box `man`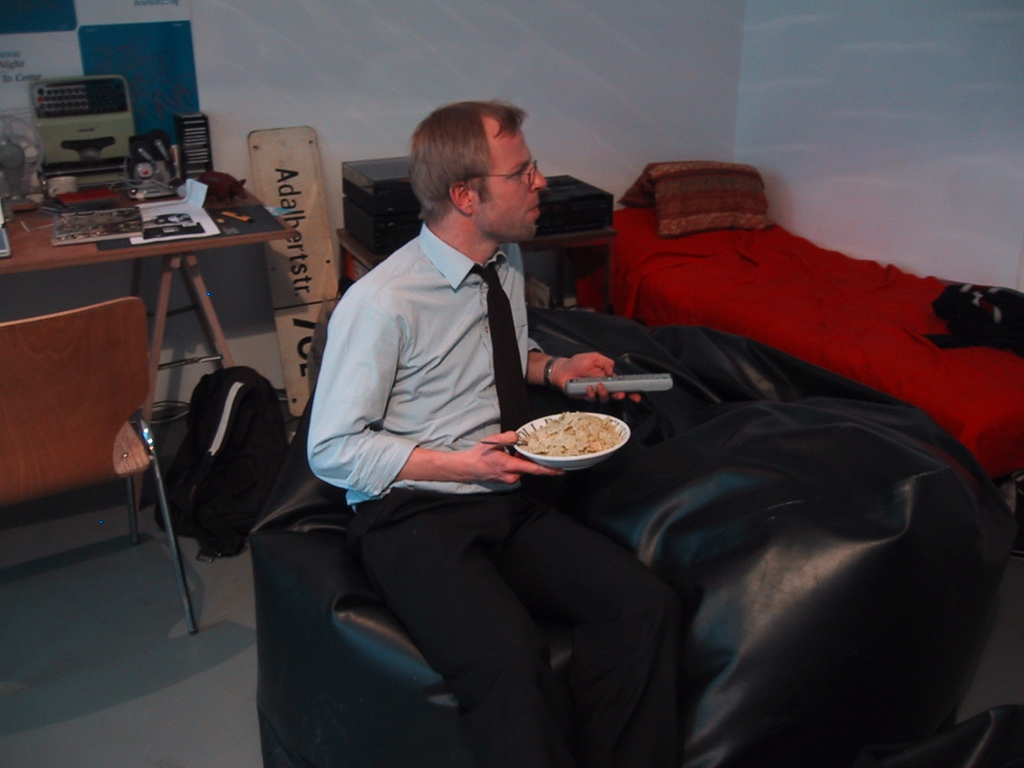
(x1=301, y1=95, x2=686, y2=767)
